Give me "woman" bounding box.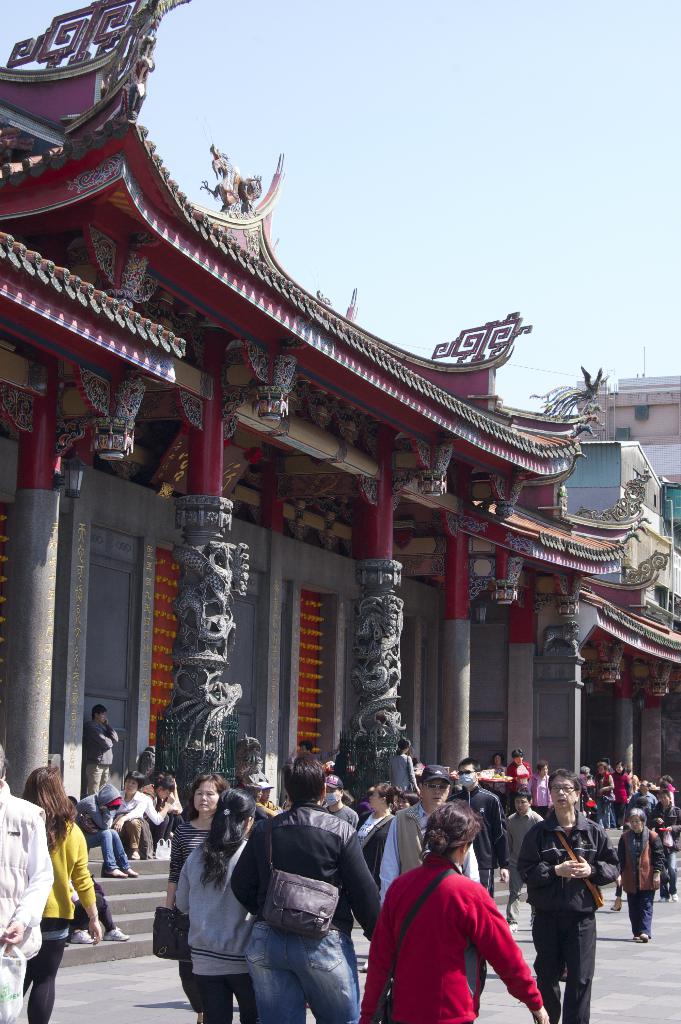
[158, 767, 226, 1021].
